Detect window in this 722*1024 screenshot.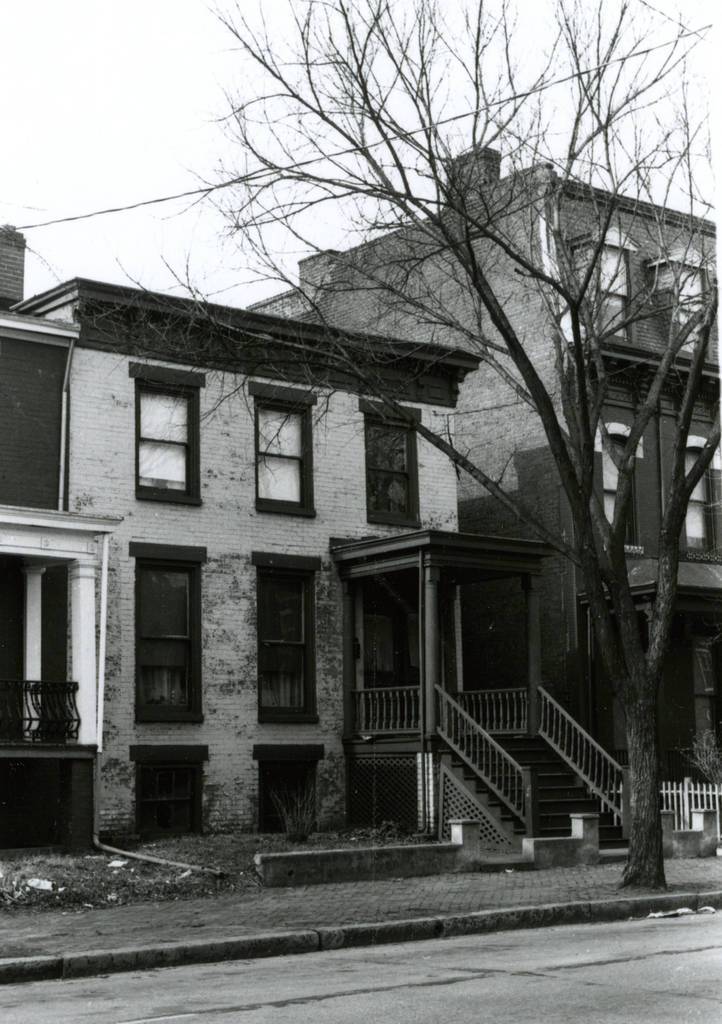
Detection: bbox=[591, 422, 646, 554].
